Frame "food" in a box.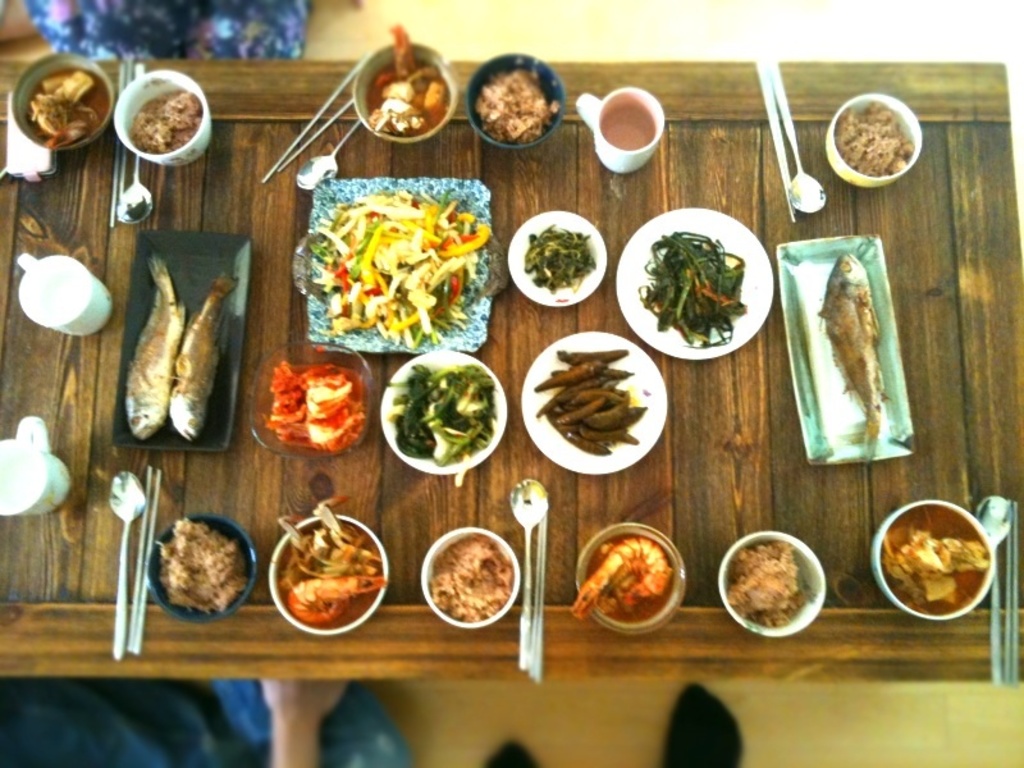
[369, 24, 449, 140].
